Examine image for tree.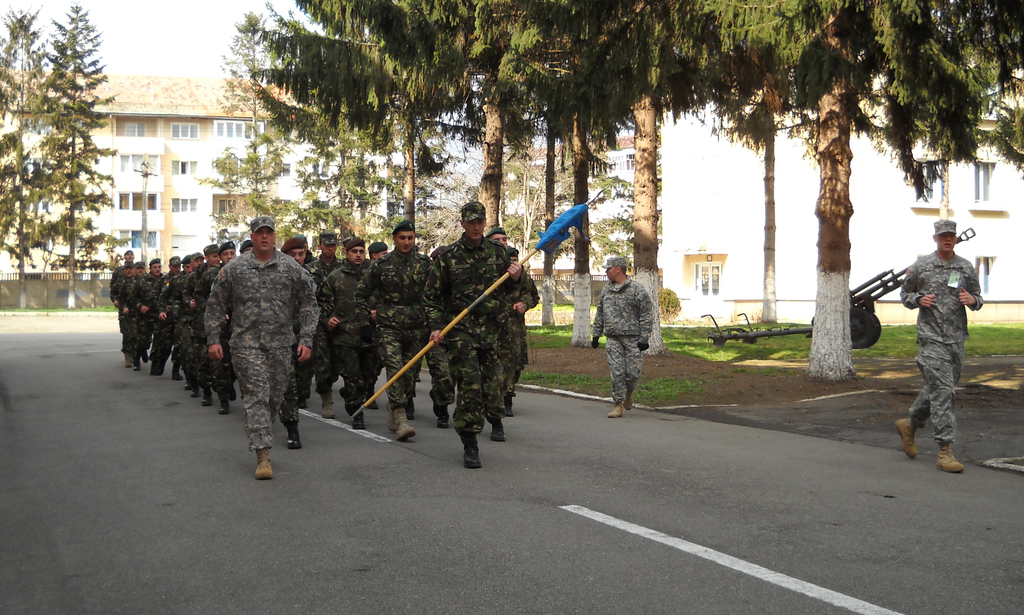
Examination result: select_region(201, 0, 296, 231).
